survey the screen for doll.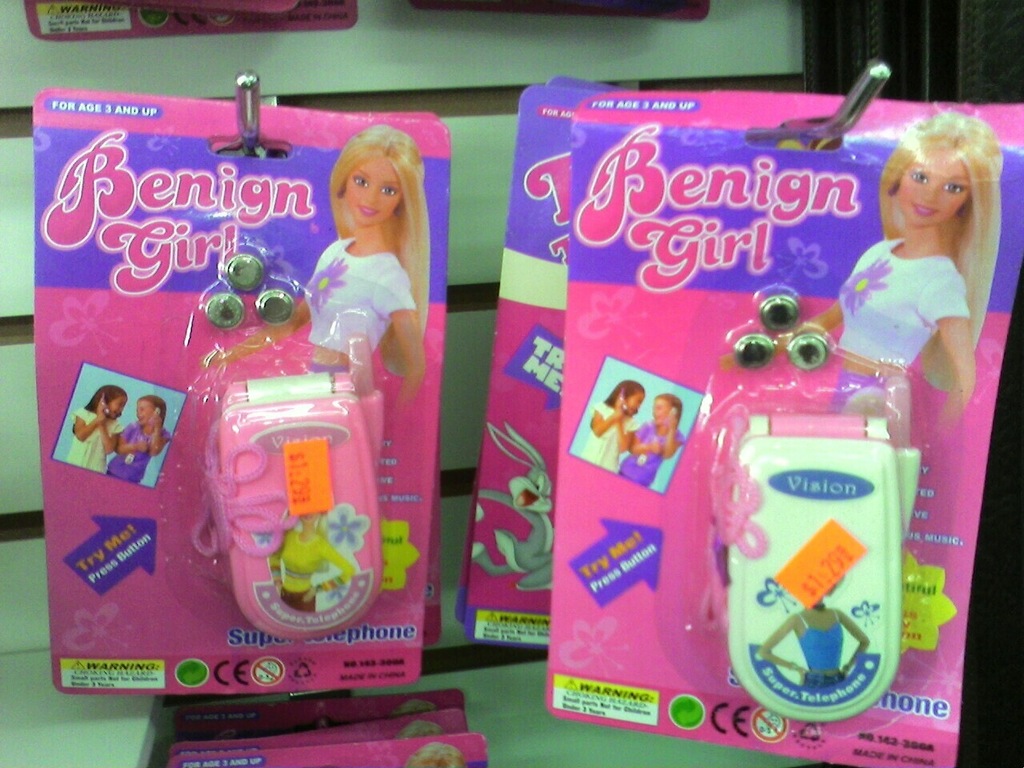
Survey found: box(822, 121, 982, 434).
